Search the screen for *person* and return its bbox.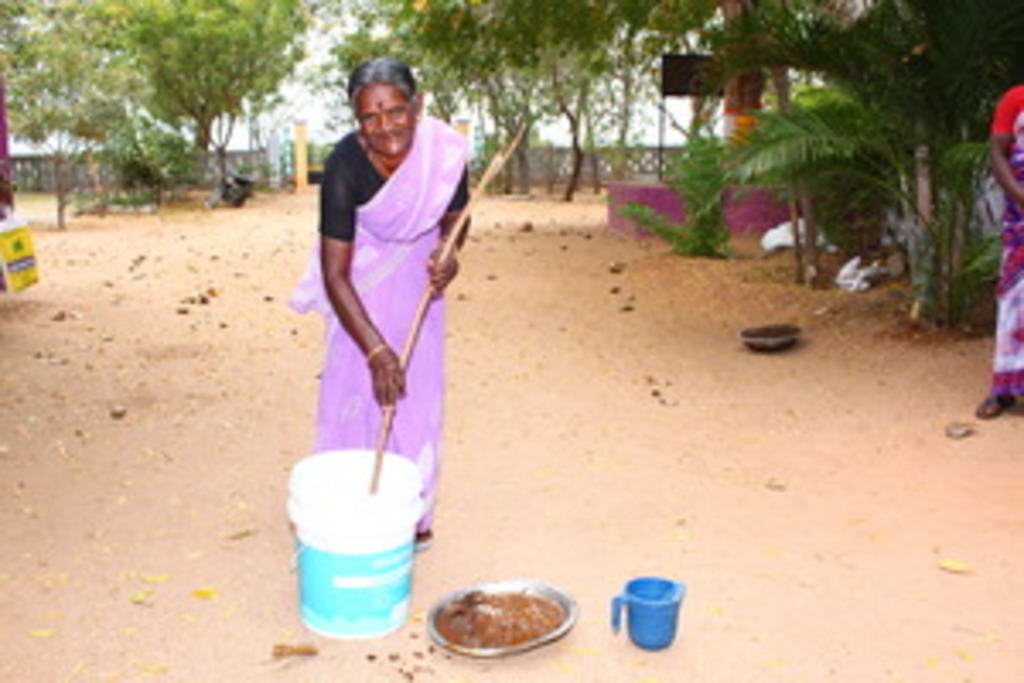
Found: region(297, 44, 474, 584).
